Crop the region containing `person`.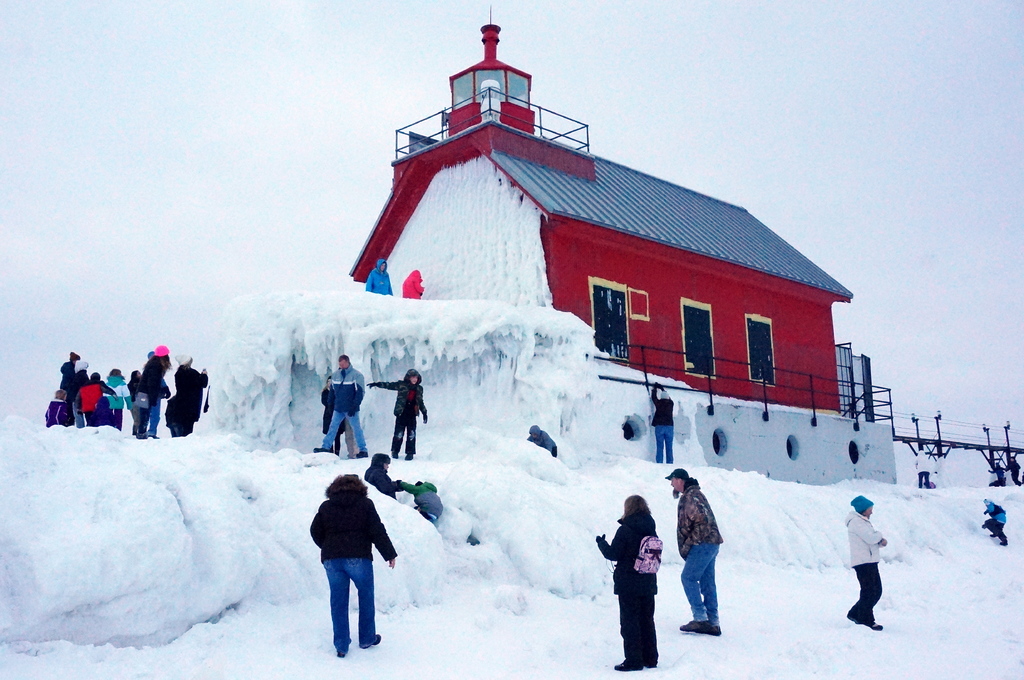
Crop region: {"x1": 594, "y1": 497, "x2": 666, "y2": 671}.
